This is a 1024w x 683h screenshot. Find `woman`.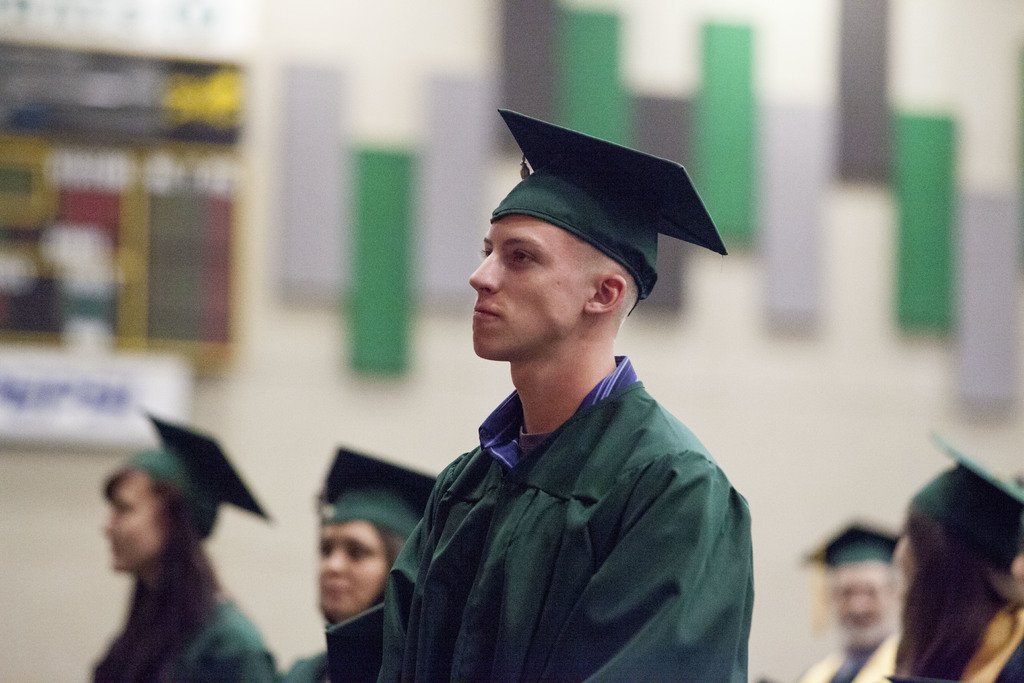
Bounding box: l=280, t=445, r=440, b=682.
